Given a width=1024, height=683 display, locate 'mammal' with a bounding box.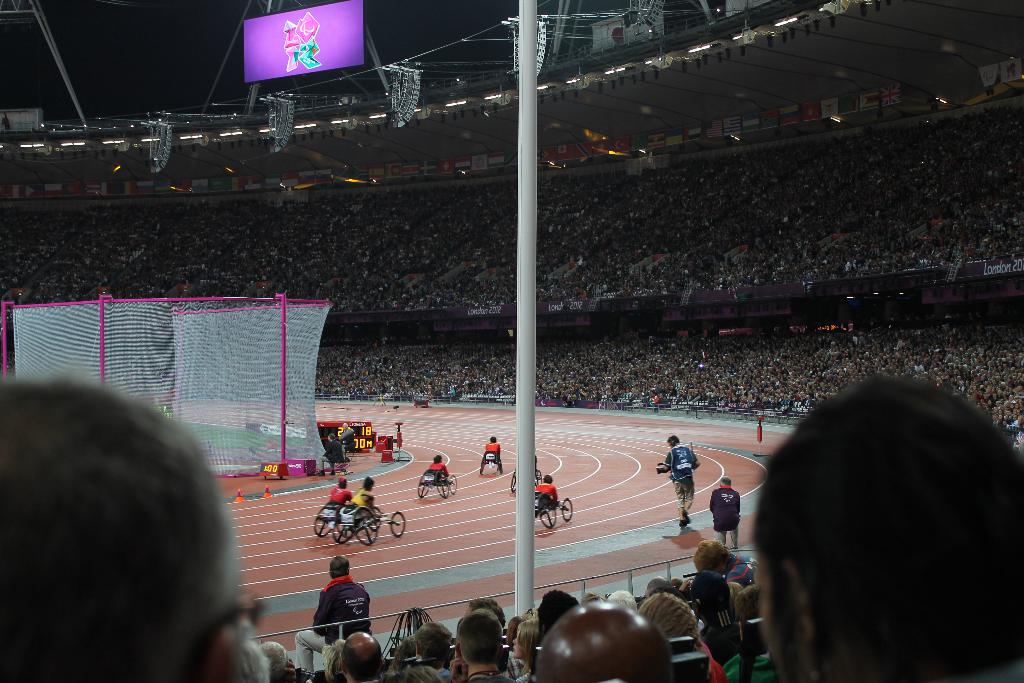
Located: detection(334, 481, 349, 507).
